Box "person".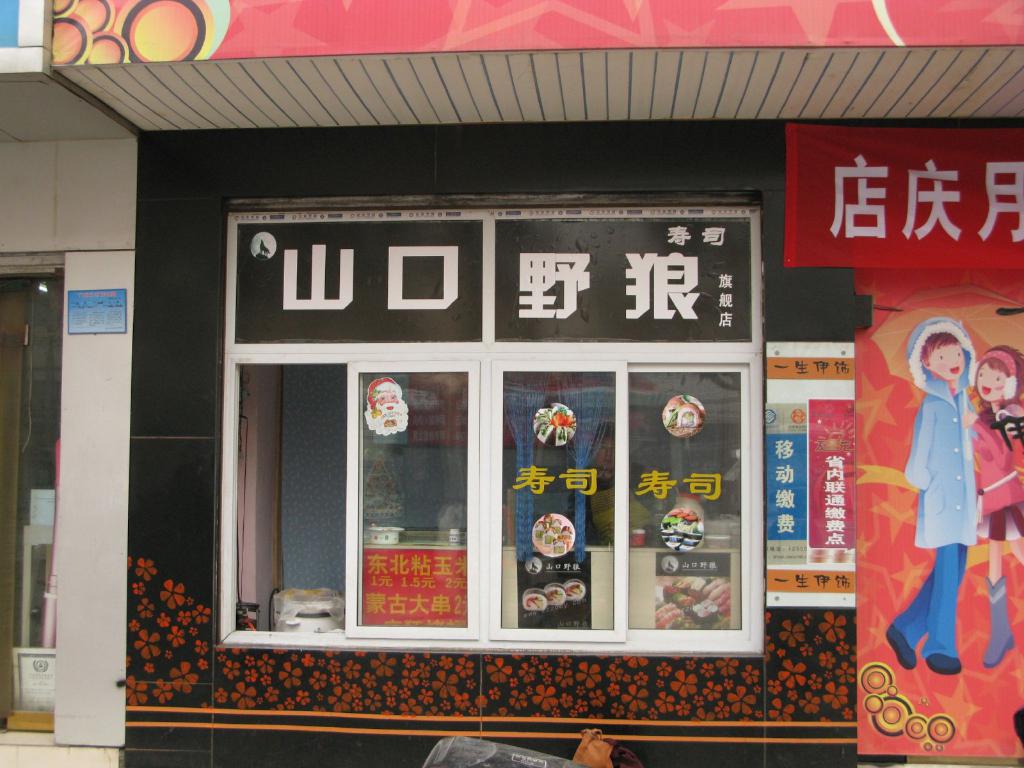
BBox(887, 314, 975, 678).
